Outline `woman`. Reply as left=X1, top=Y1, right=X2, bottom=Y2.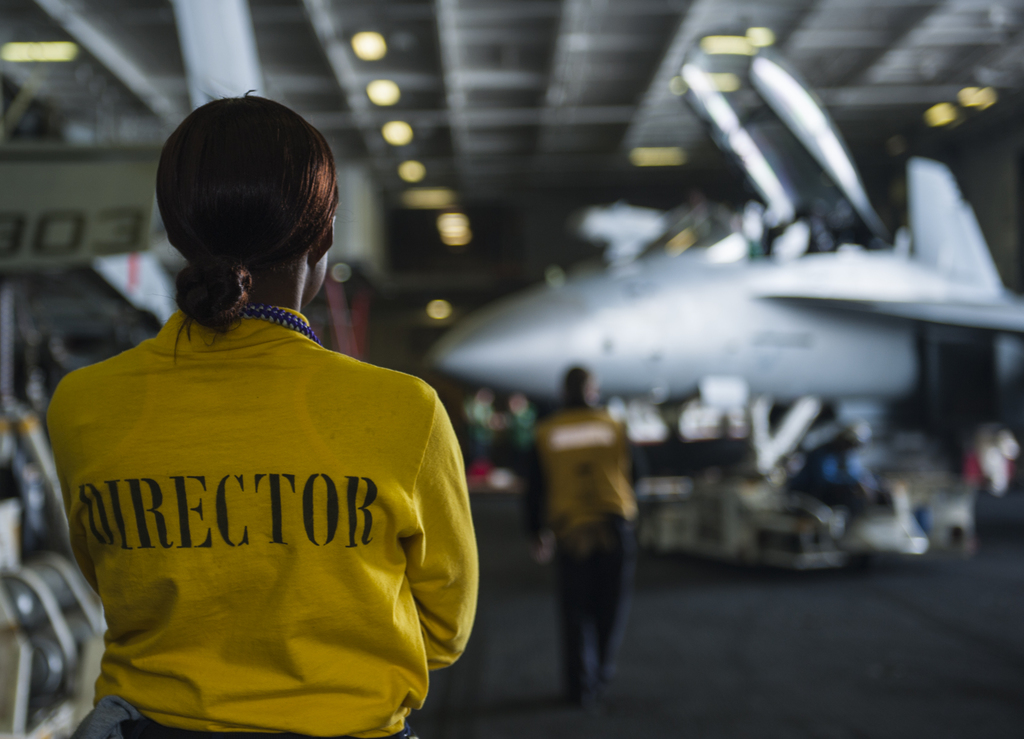
left=38, top=92, right=484, bottom=738.
